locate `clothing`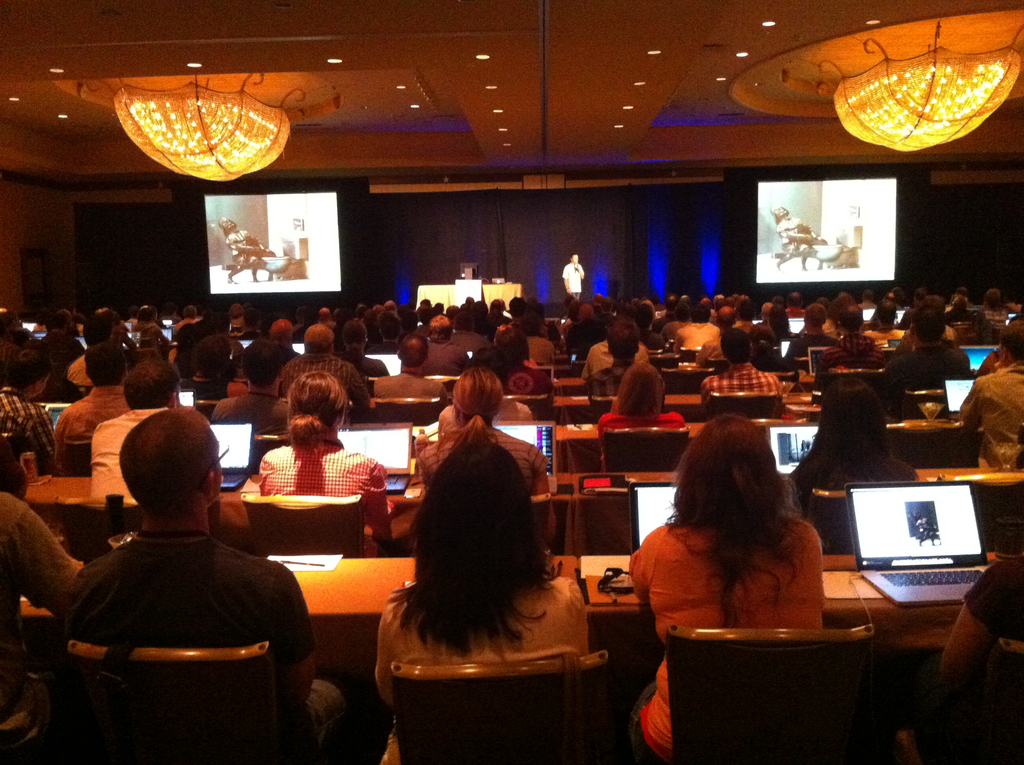
{"left": 210, "top": 387, "right": 290, "bottom": 443}
